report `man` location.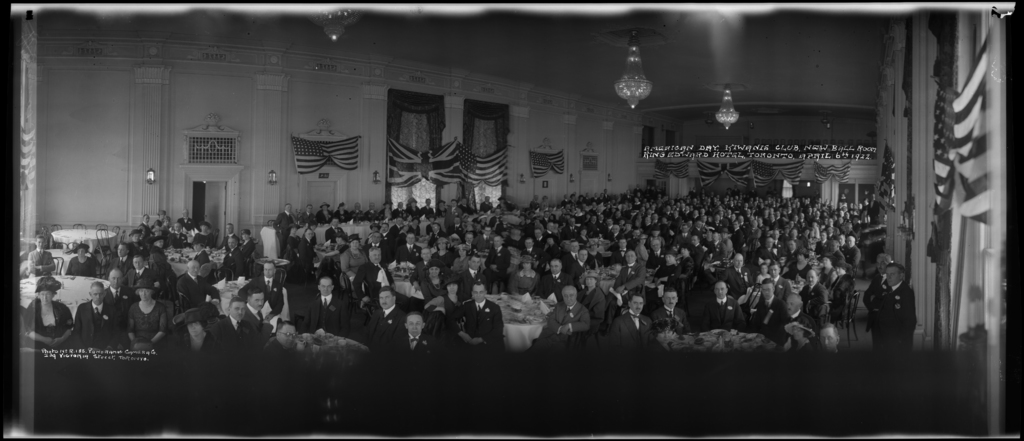
Report: x1=812, y1=230, x2=831, y2=250.
